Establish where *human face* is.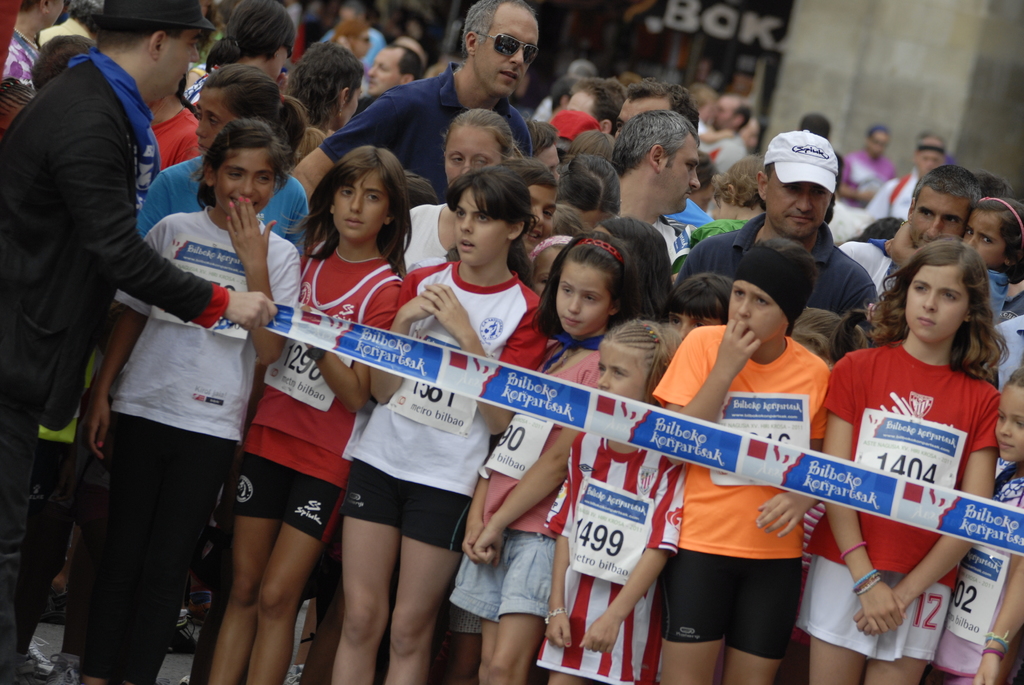
Established at BBox(910, 266, 973, 343).
